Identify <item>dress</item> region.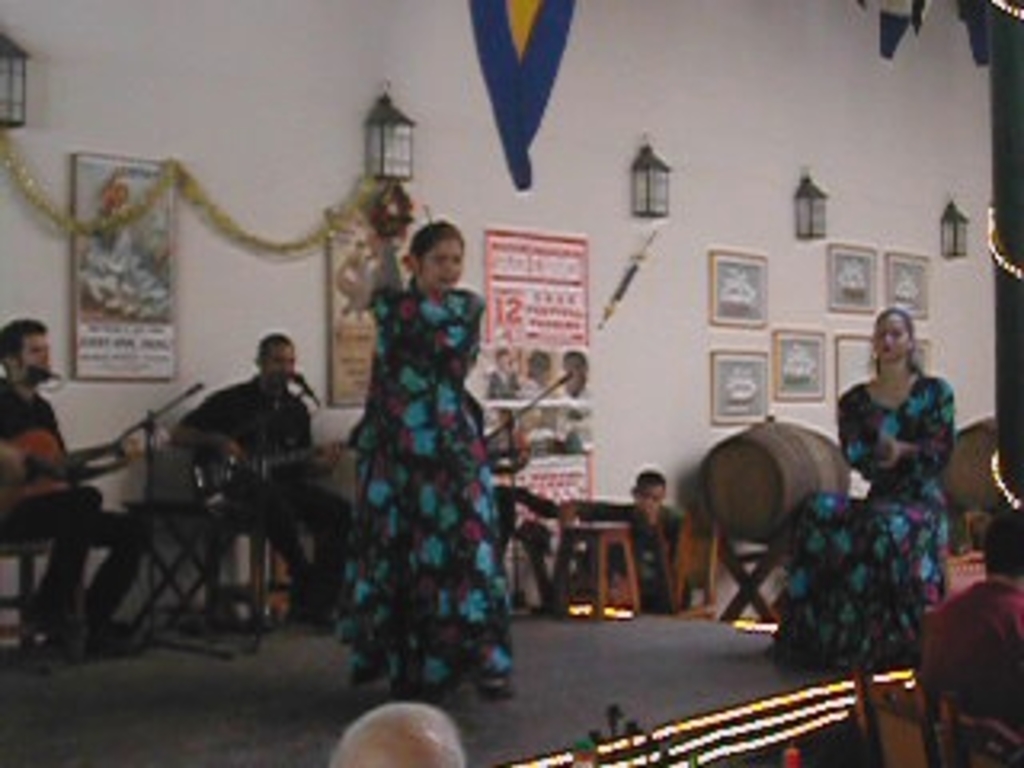
Region: l=771, t=371, r=950, b=666.
